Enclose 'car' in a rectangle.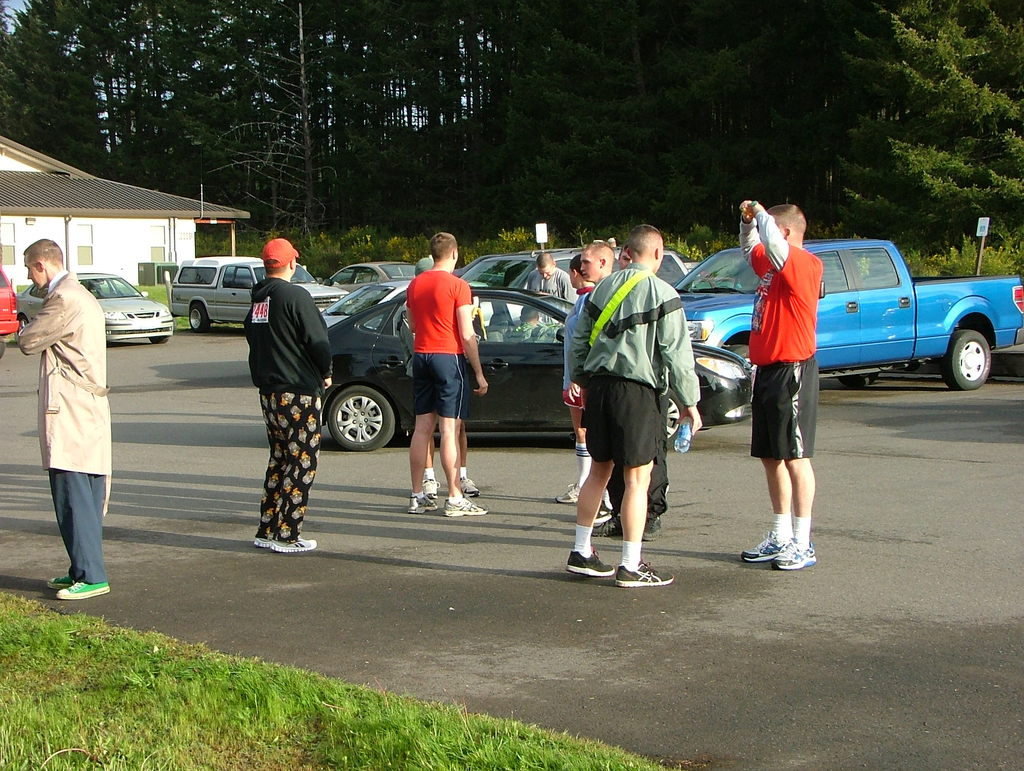
<bbox>455, 239, 689, 307</bbox>.
